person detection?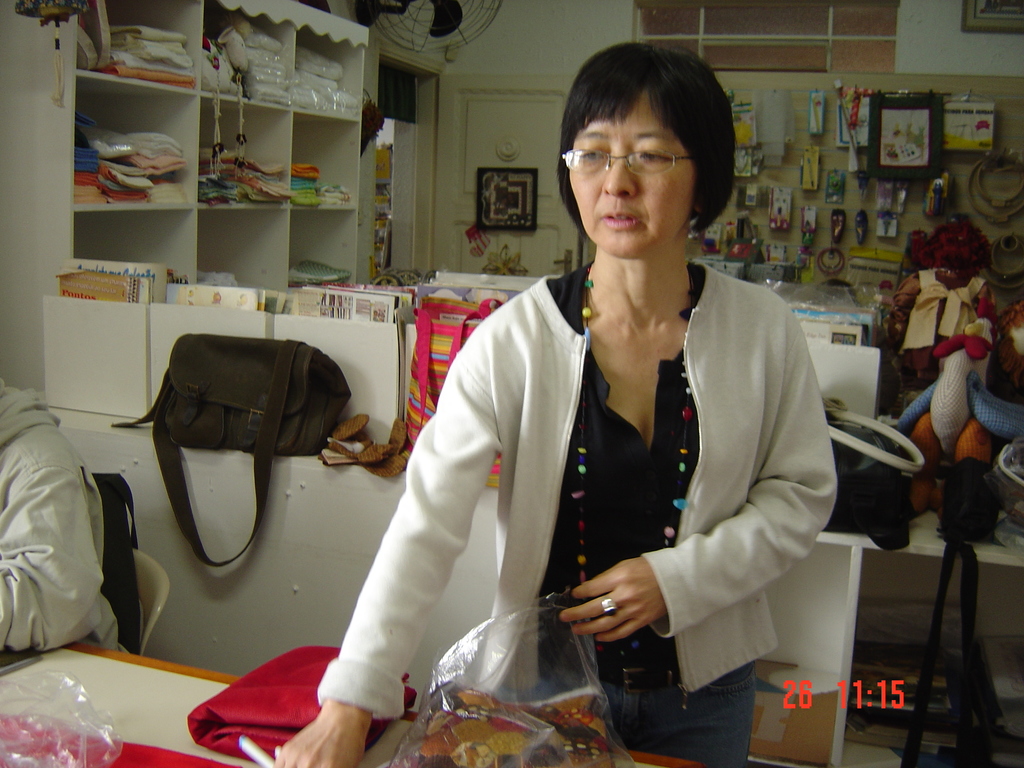
[left=367, top=86, right=833, bottom=763]
